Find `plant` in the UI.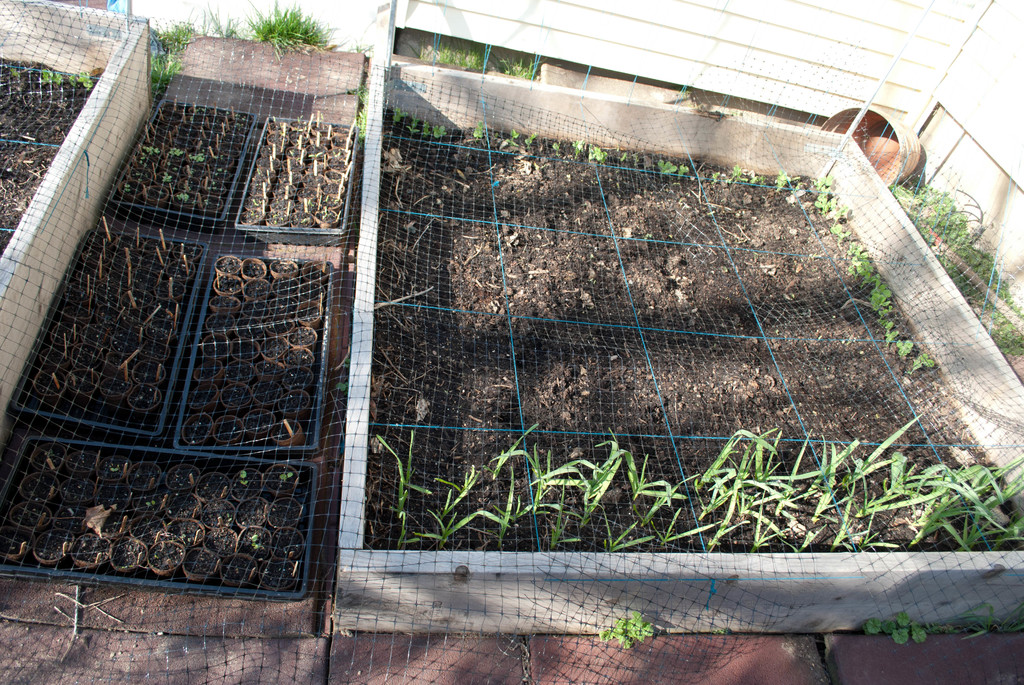
UI element at locate(238, 468, 251, 485).
